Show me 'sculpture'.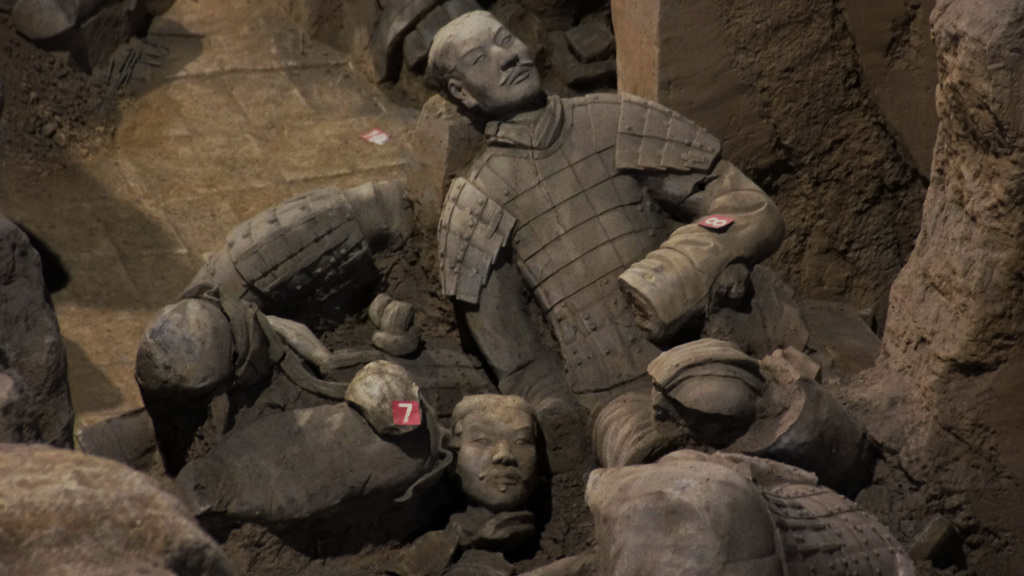
'sculpture' is here: rect(417, 1, 862, 472).
